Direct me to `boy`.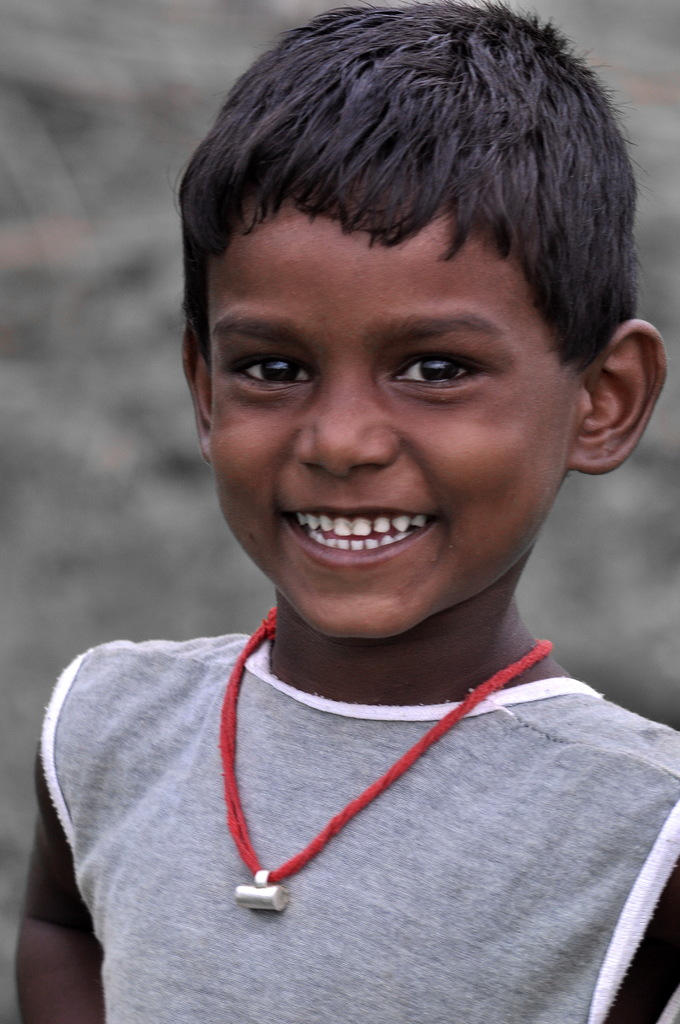
Direction: (left=4, top=0, right=679, bottom=1023).
